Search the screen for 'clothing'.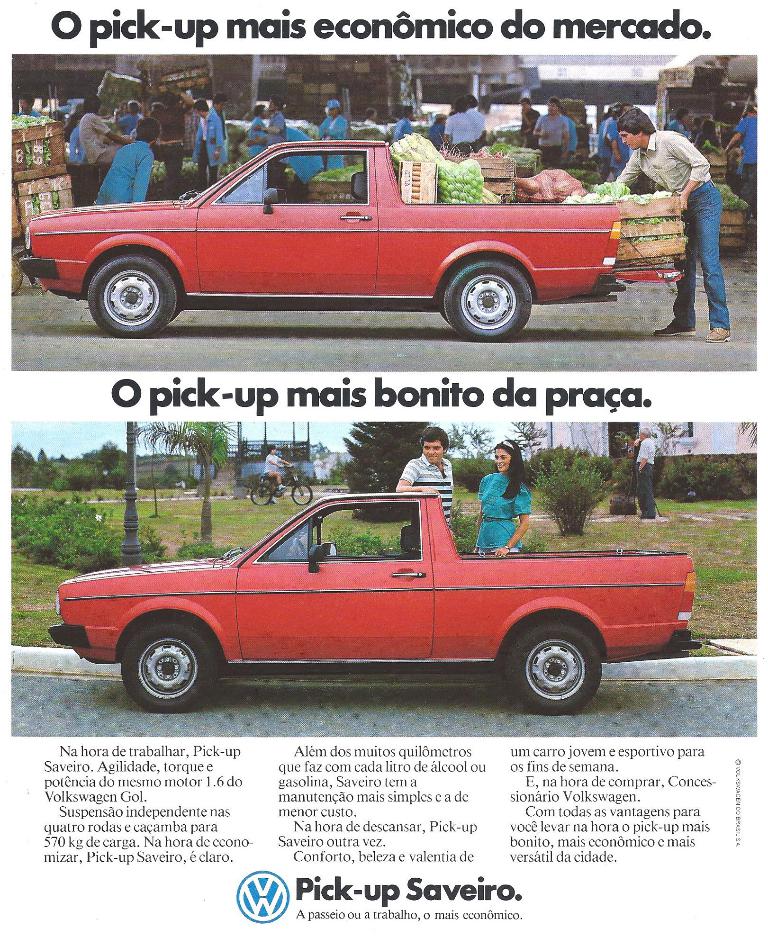
Found at BBox(363, 121, 385, 132).
